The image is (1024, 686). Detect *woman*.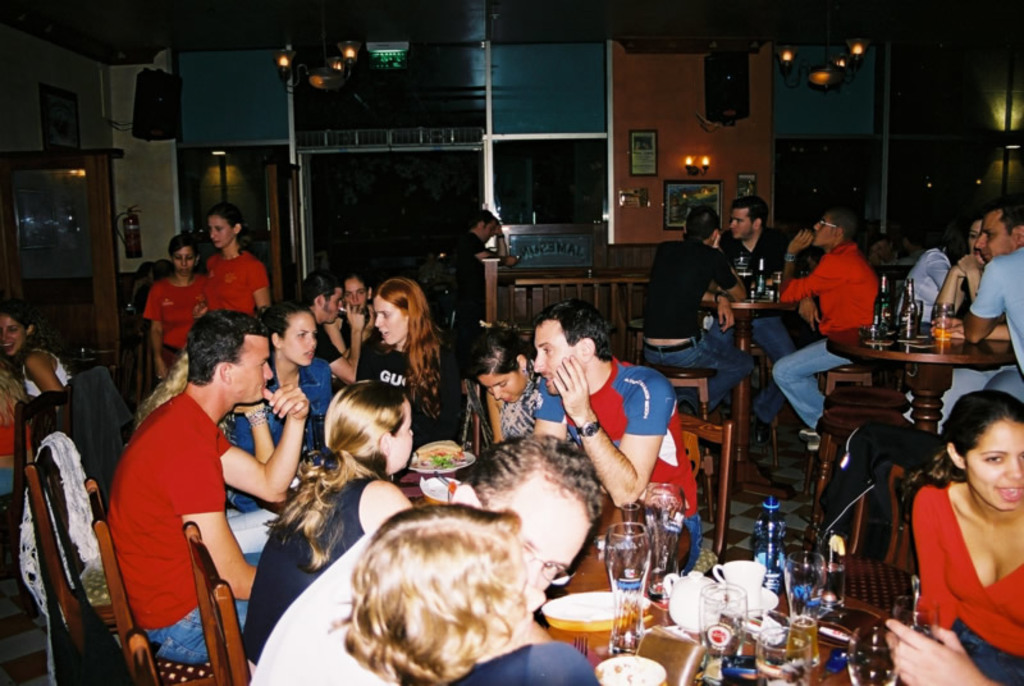
Detection: left=330, top=506, right=599, bottom=685.
